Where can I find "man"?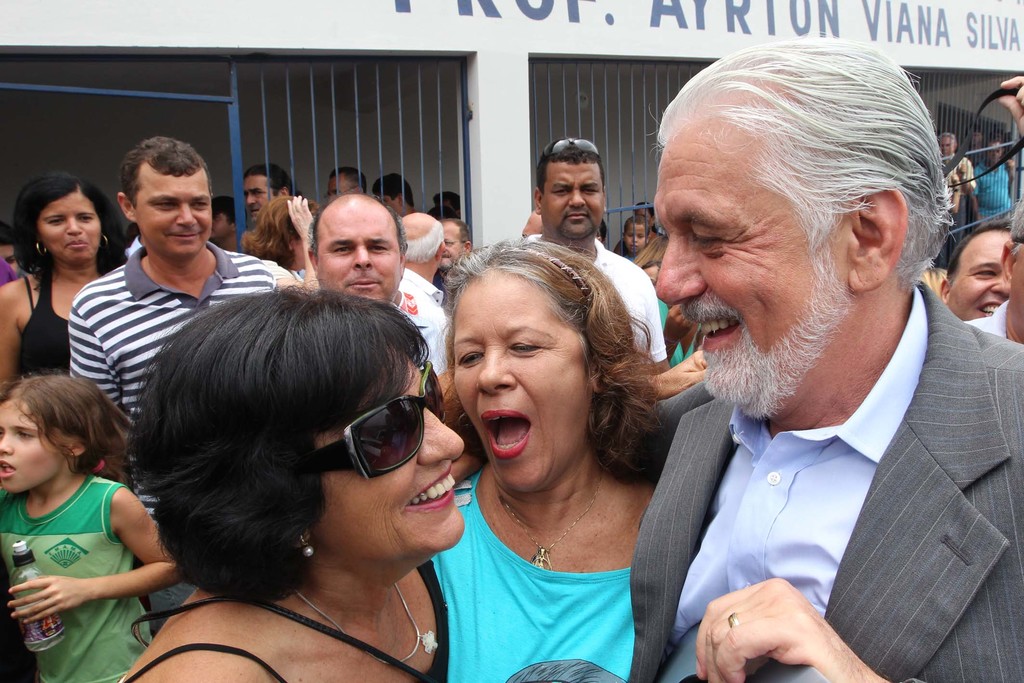
You can find it at box=[401, 213, 447, 310].
